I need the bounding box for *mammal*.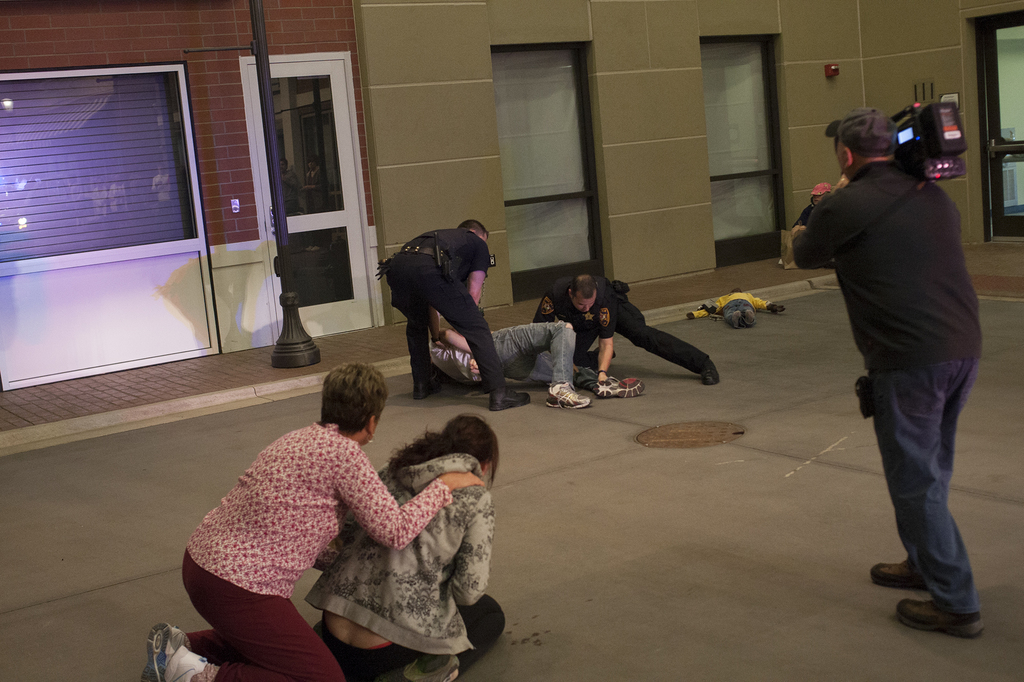
Here it is: [x1=380, y1=218, x2=527, y2=416].
